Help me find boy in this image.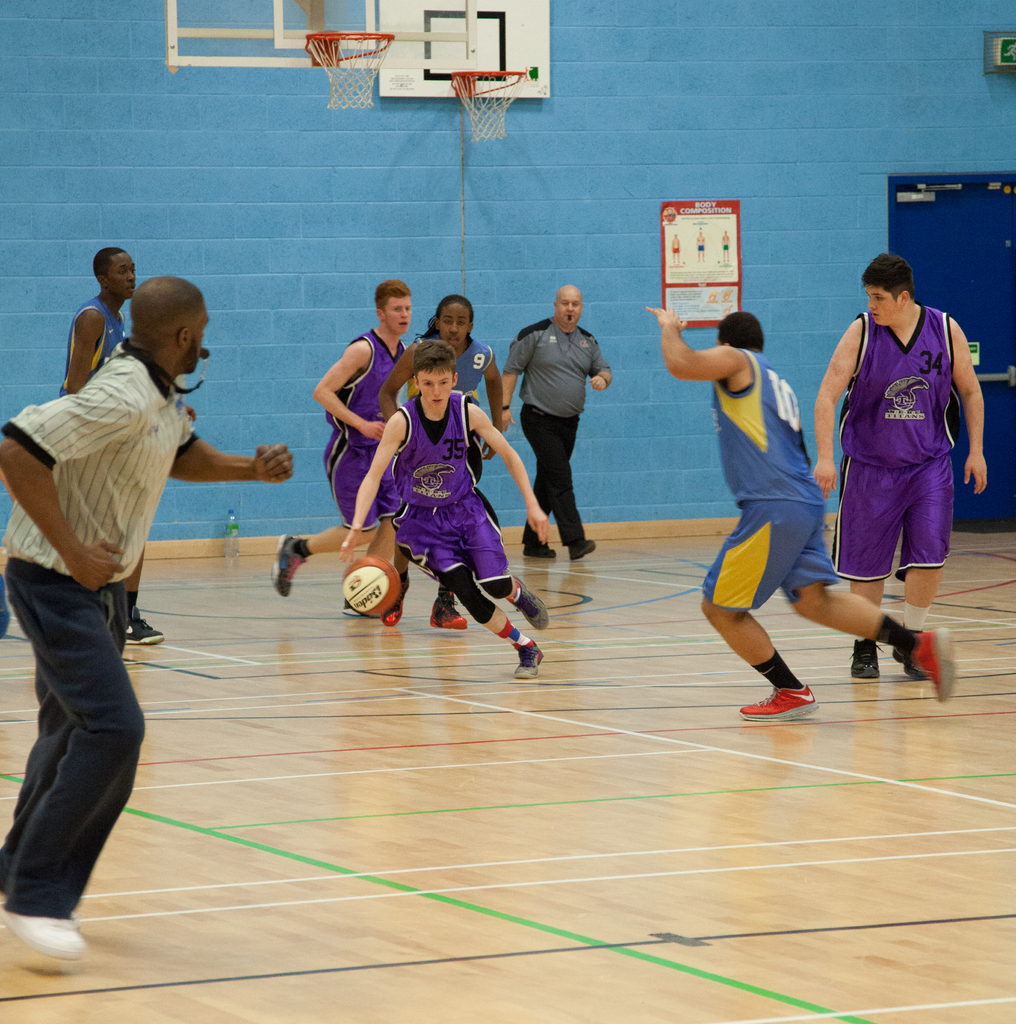
Found it: pyautogui.locateOnScreen(0, 246, 206, 654).
